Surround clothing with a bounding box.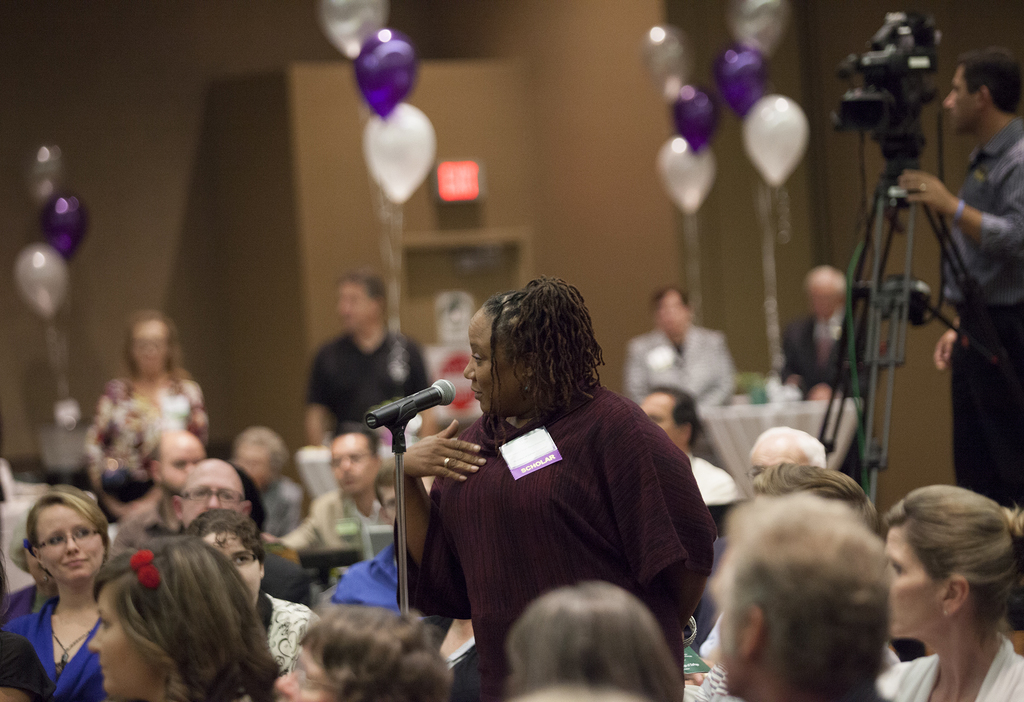
{"left": 625, "top": 316, "right": 730, "bottom": 414}.
